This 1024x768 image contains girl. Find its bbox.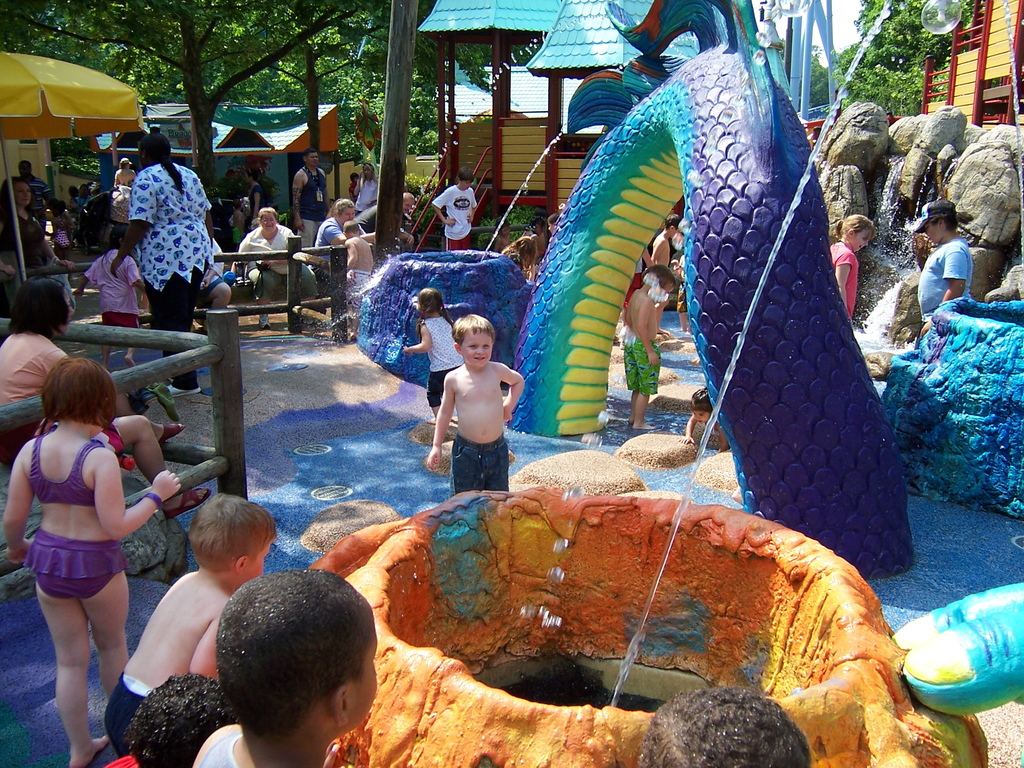
829 214 876 323.
